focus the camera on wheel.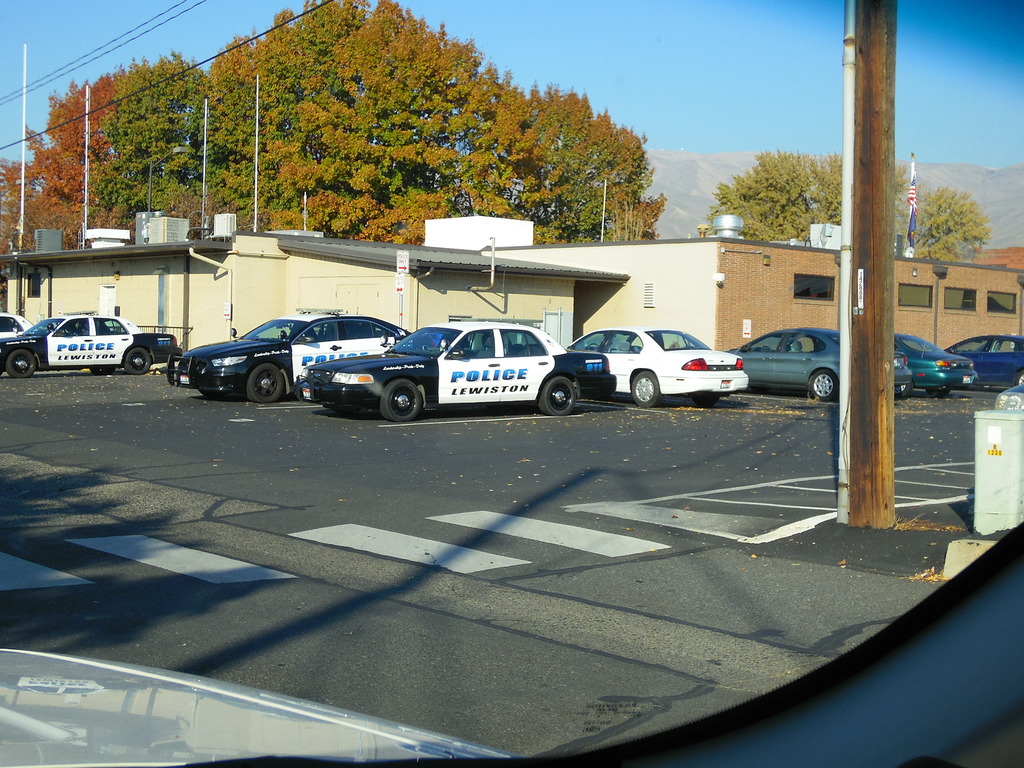
Focus region: <box>692,396,721,410</box>.
